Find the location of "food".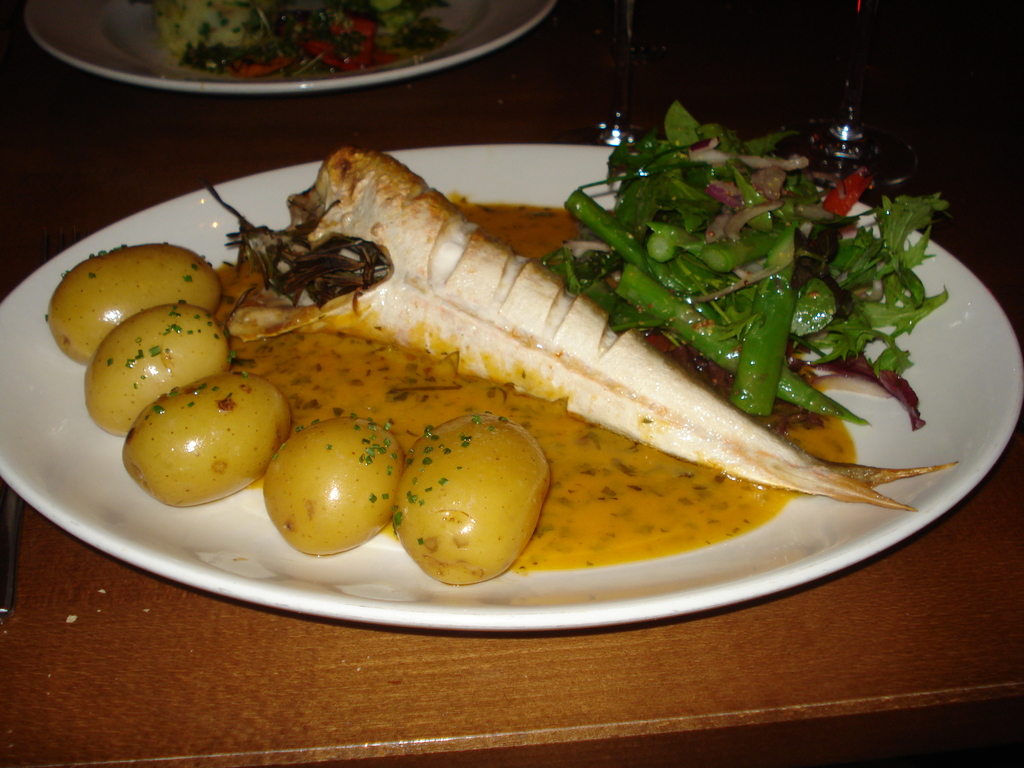
Location: bbox(79, 300, 230, 438).
